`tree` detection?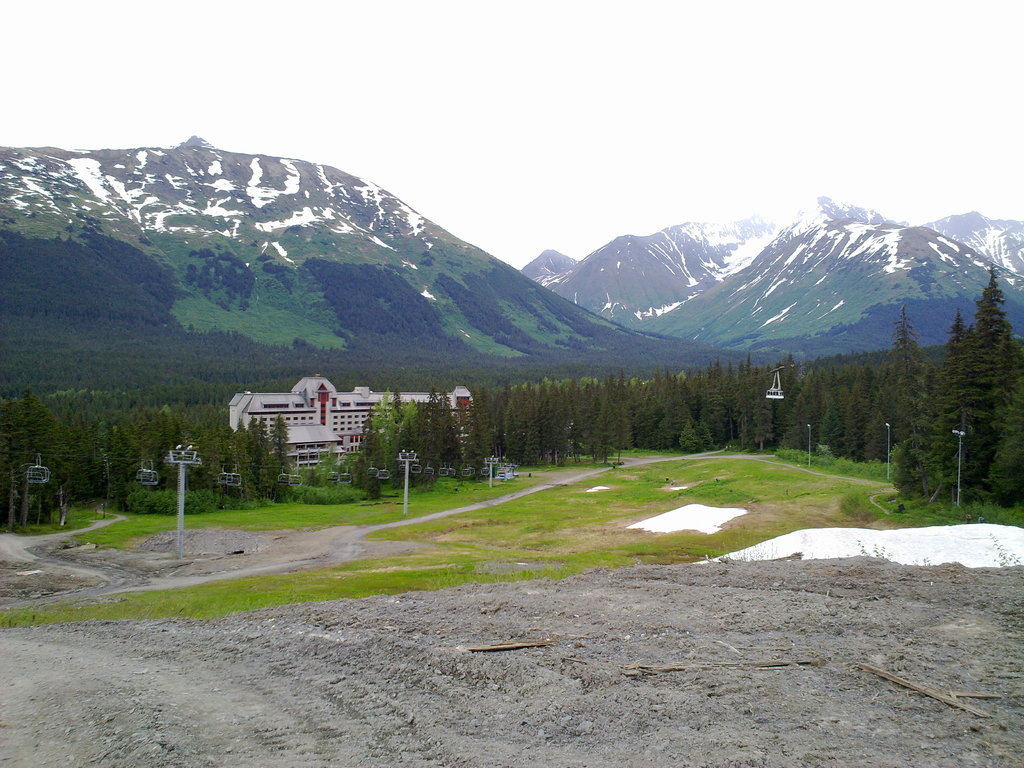
<bbox>228, 412, 296, 515</bbox>
